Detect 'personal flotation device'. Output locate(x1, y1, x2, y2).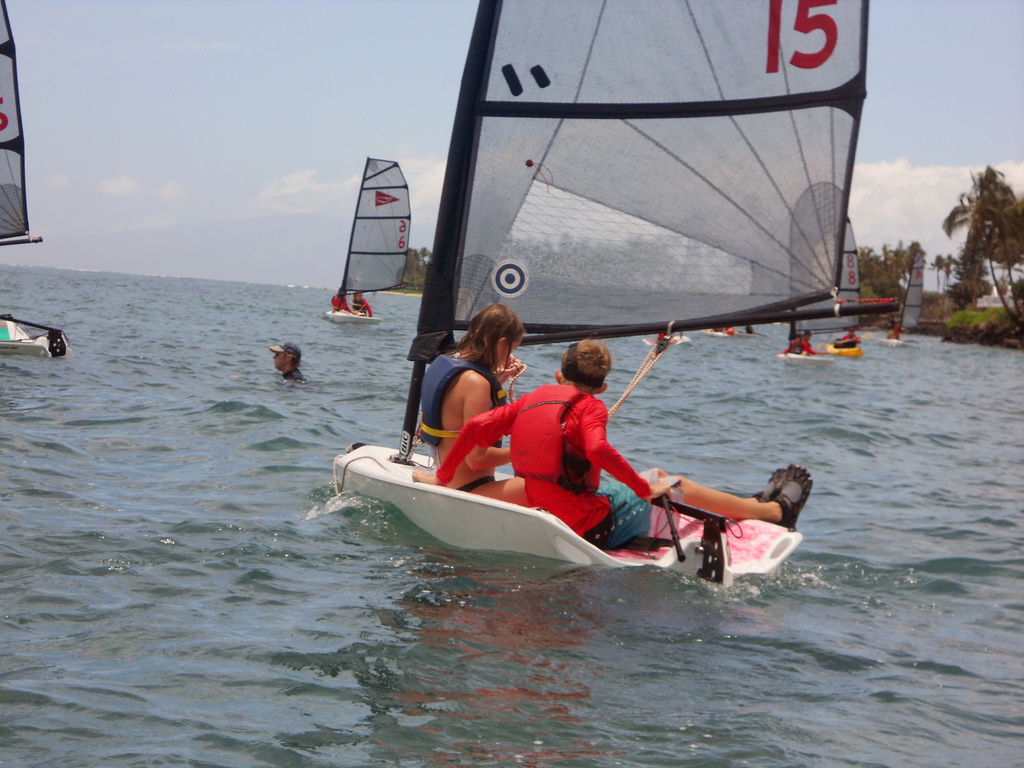
locate(844, 335, 852, 346).
